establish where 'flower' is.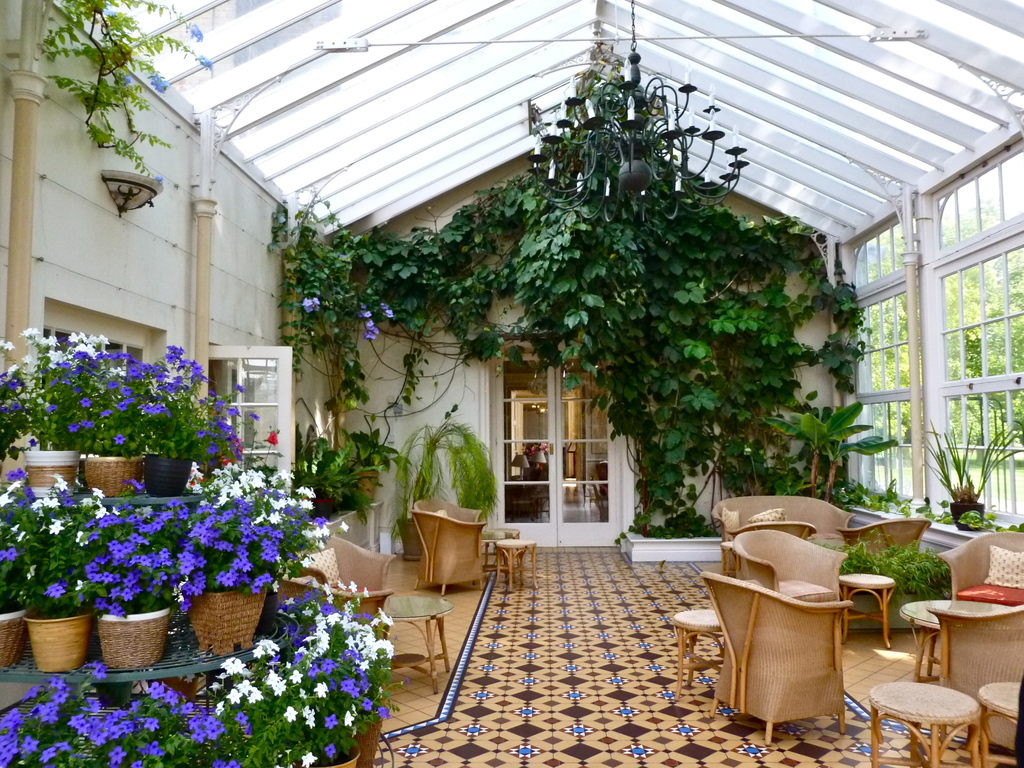
Established at box=[378, 305, 397, 321].
